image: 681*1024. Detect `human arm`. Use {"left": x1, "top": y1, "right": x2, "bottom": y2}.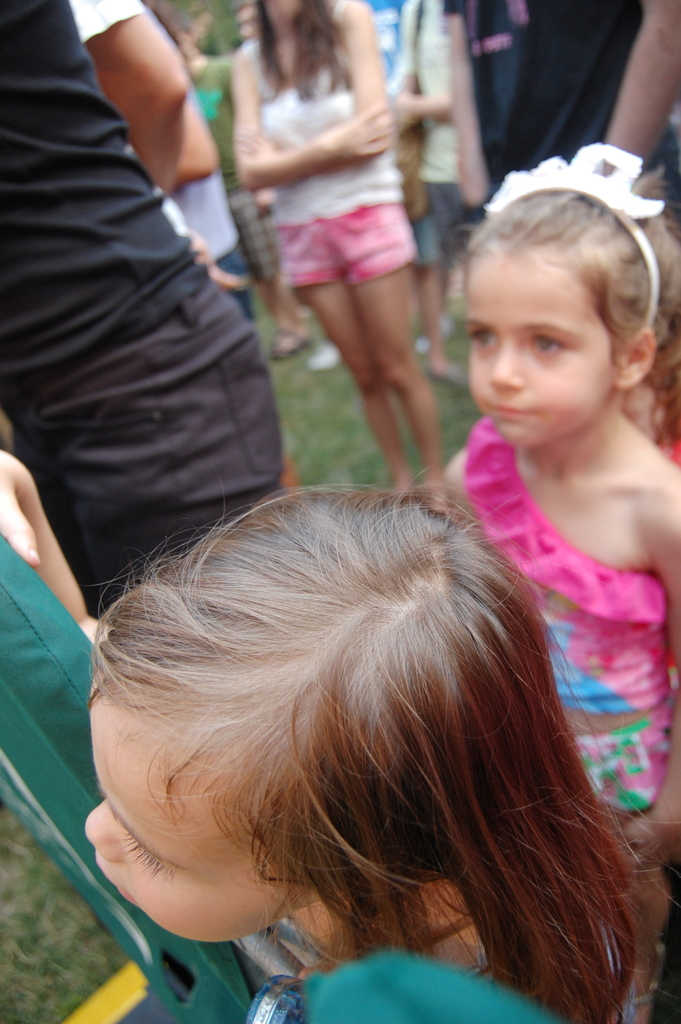
{"left": 624, "top": 497, "right": 680, "bottom": 872}.
